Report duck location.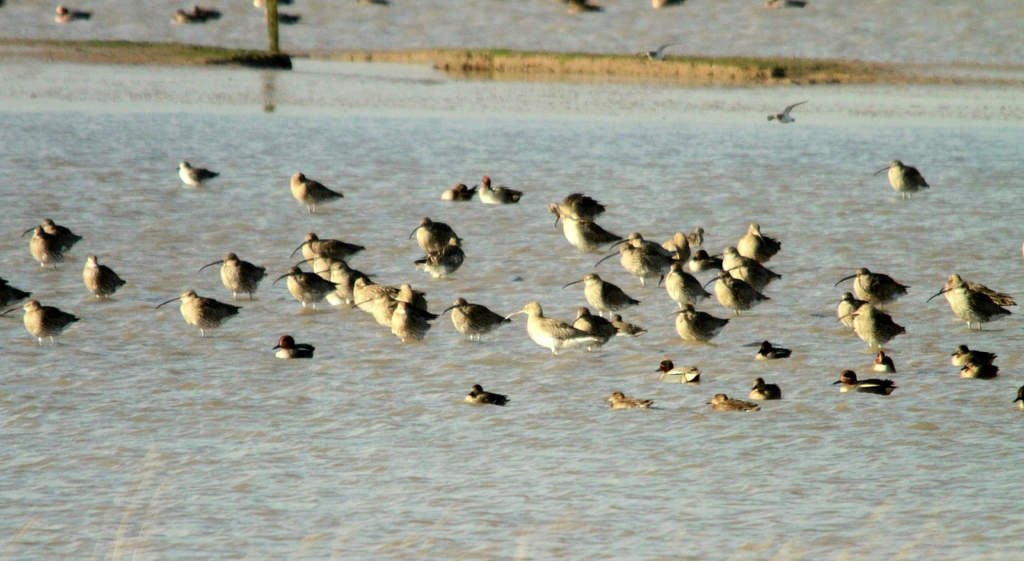
Report: x1=376 y1=288 x2=406 y2=333.
